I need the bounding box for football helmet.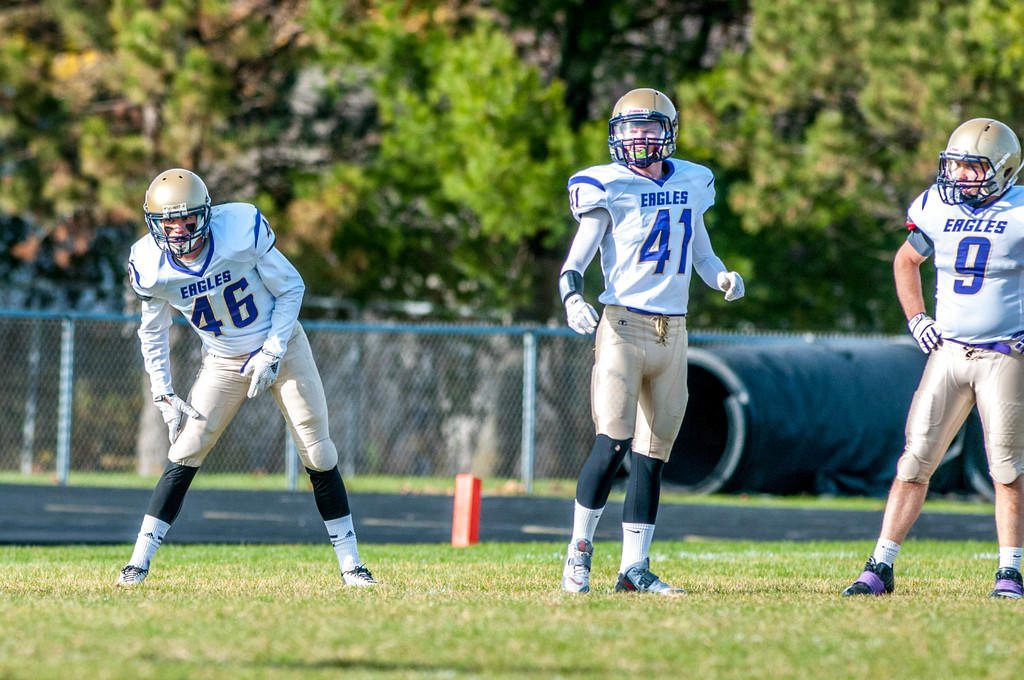
Here it is: locate(136, 164, 217, 270).
